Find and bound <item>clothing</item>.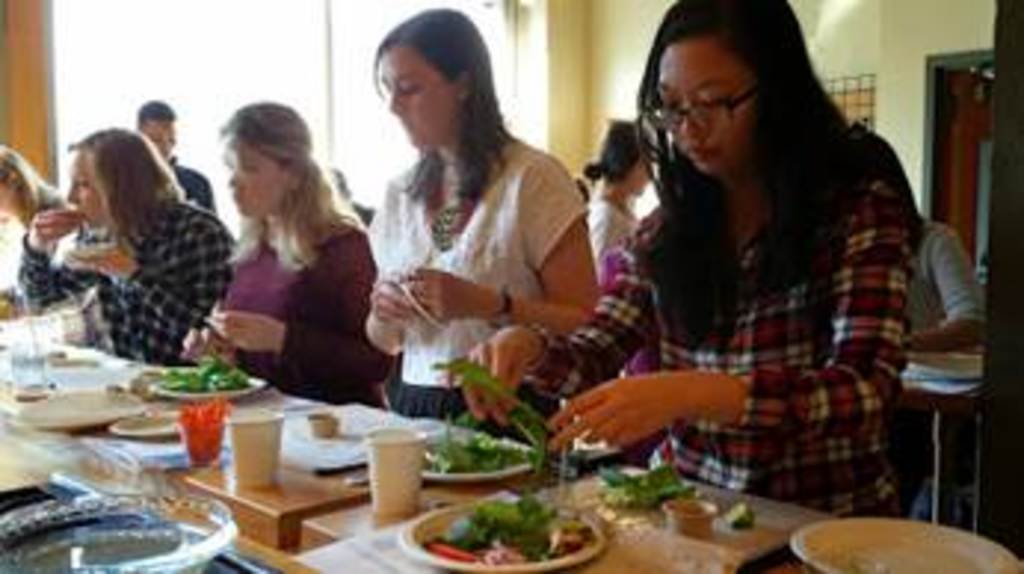
Bound: region(9, 189, 71, 314).
